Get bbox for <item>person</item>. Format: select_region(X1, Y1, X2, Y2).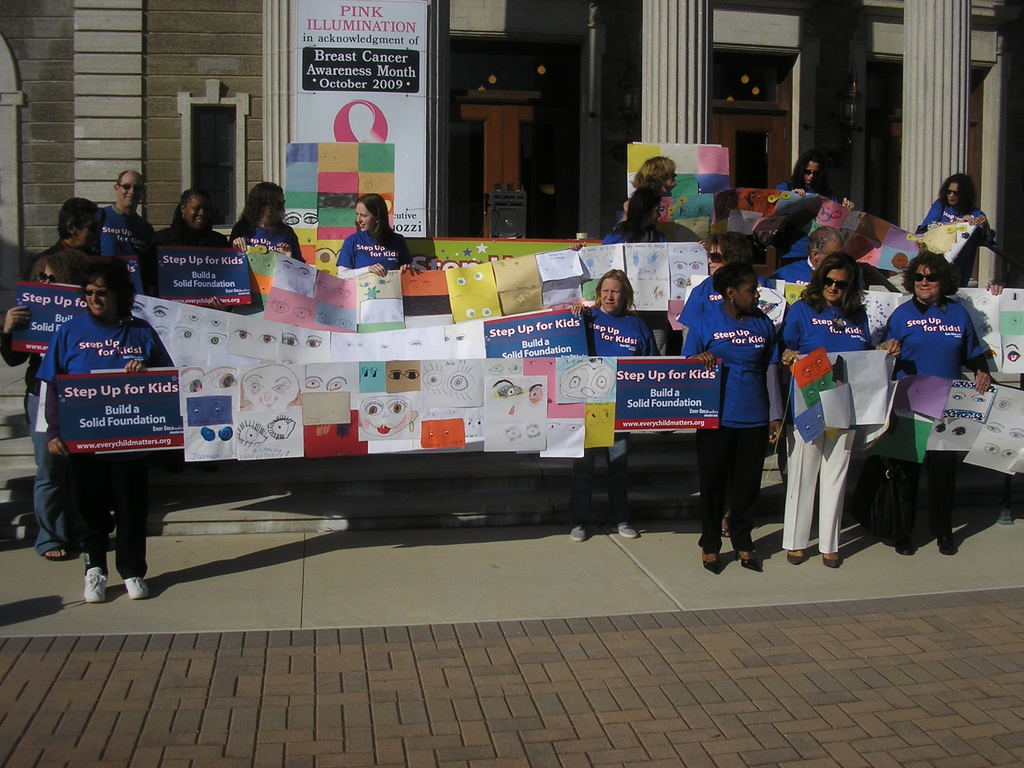
select_region(674, 230, 748, 333).
